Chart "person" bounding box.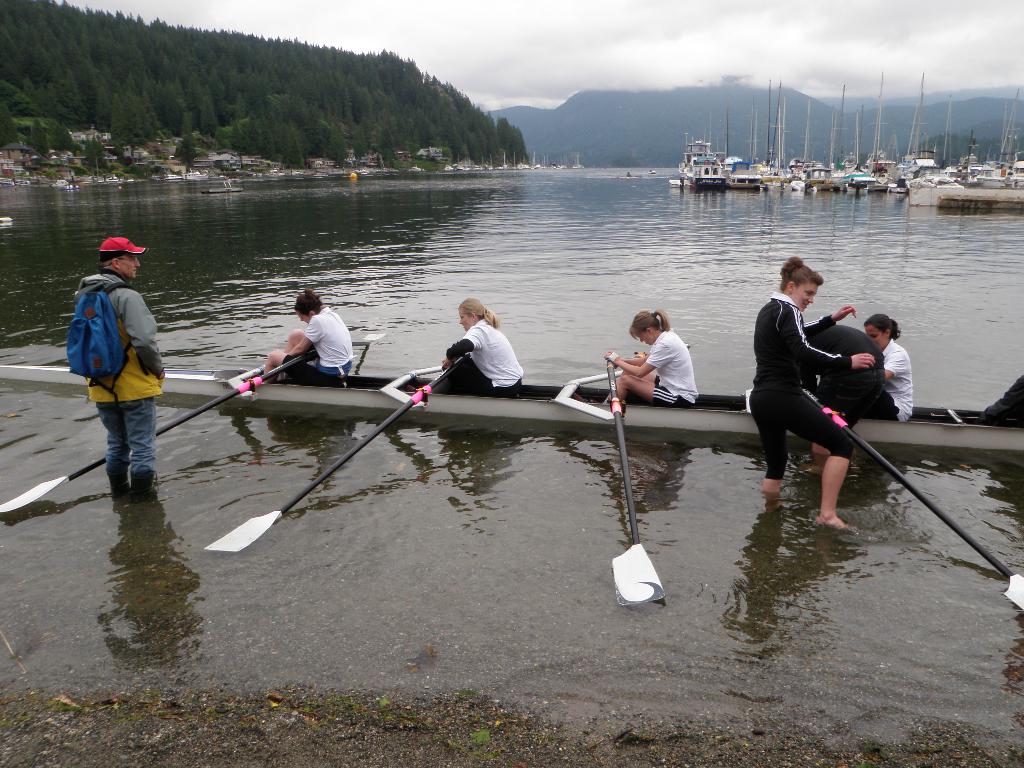
Charted: l=963, t=374, r=1023, b=426.
